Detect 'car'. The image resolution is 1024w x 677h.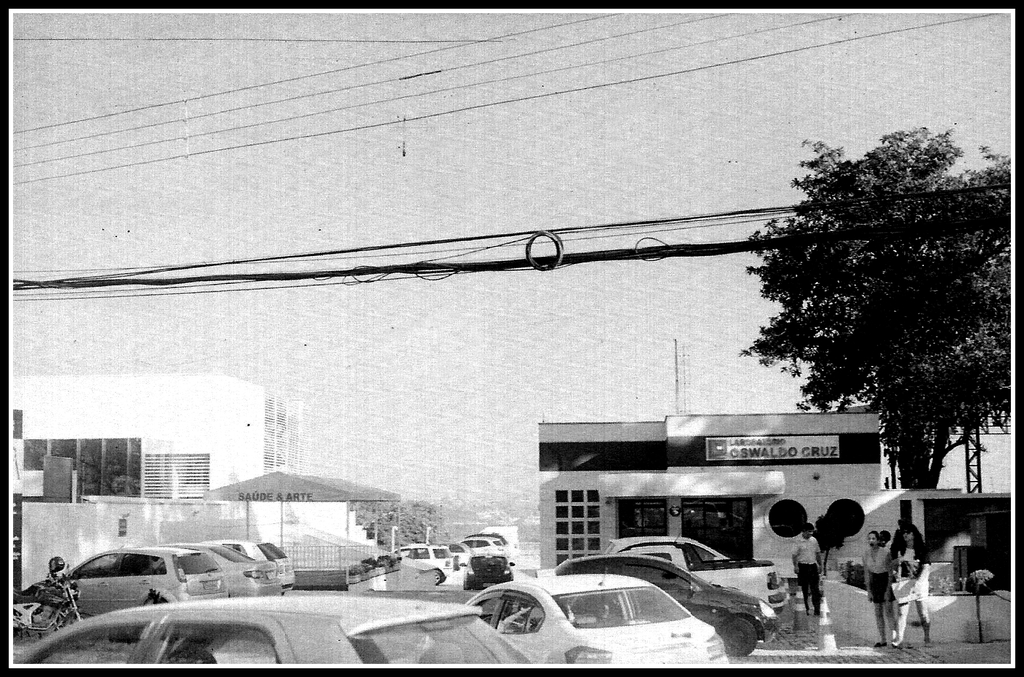
detection(559, 556, 778, 656).
